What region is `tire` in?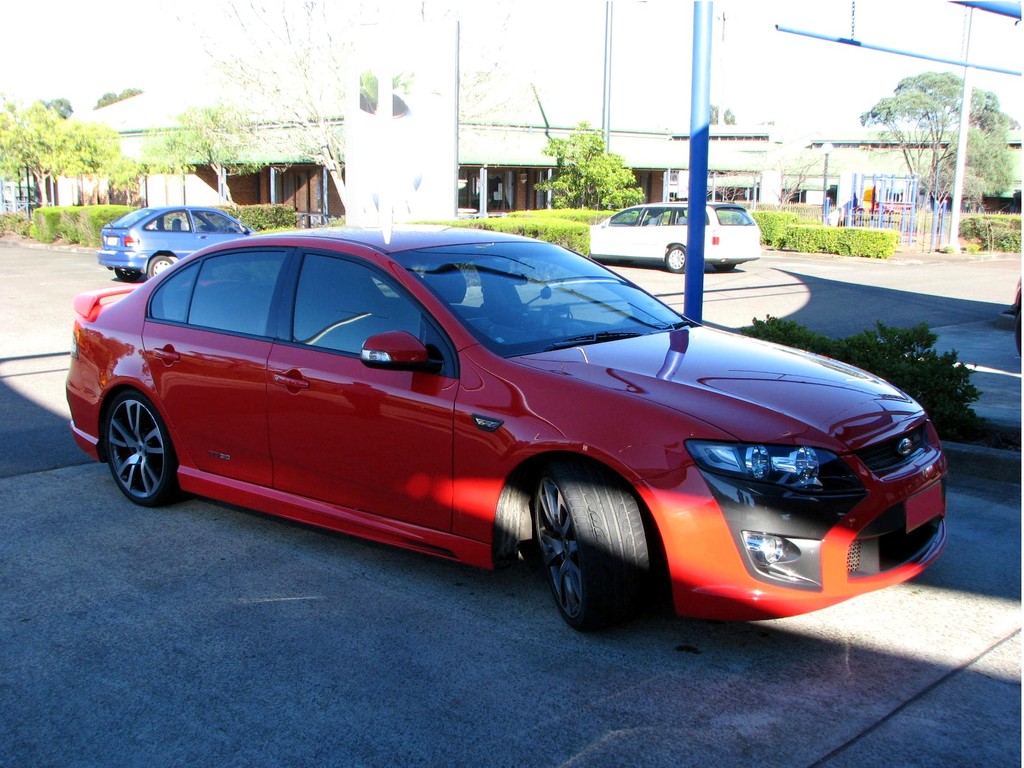
<box>143,248,179,284</box>.
